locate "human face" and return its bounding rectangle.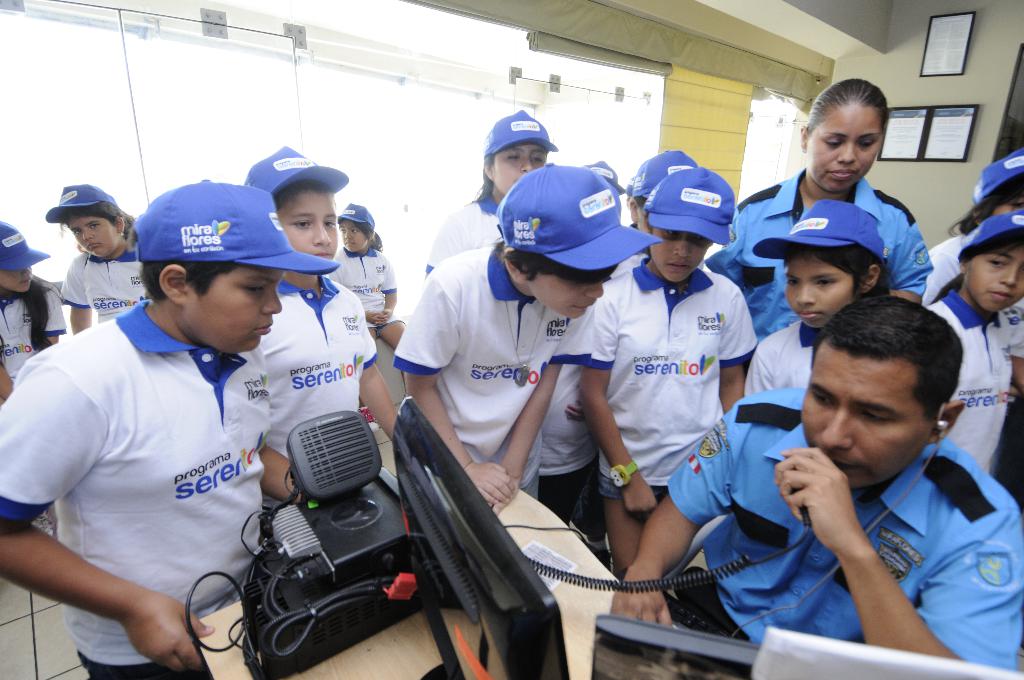
left=803, top=110, right=885, bottom=188.
